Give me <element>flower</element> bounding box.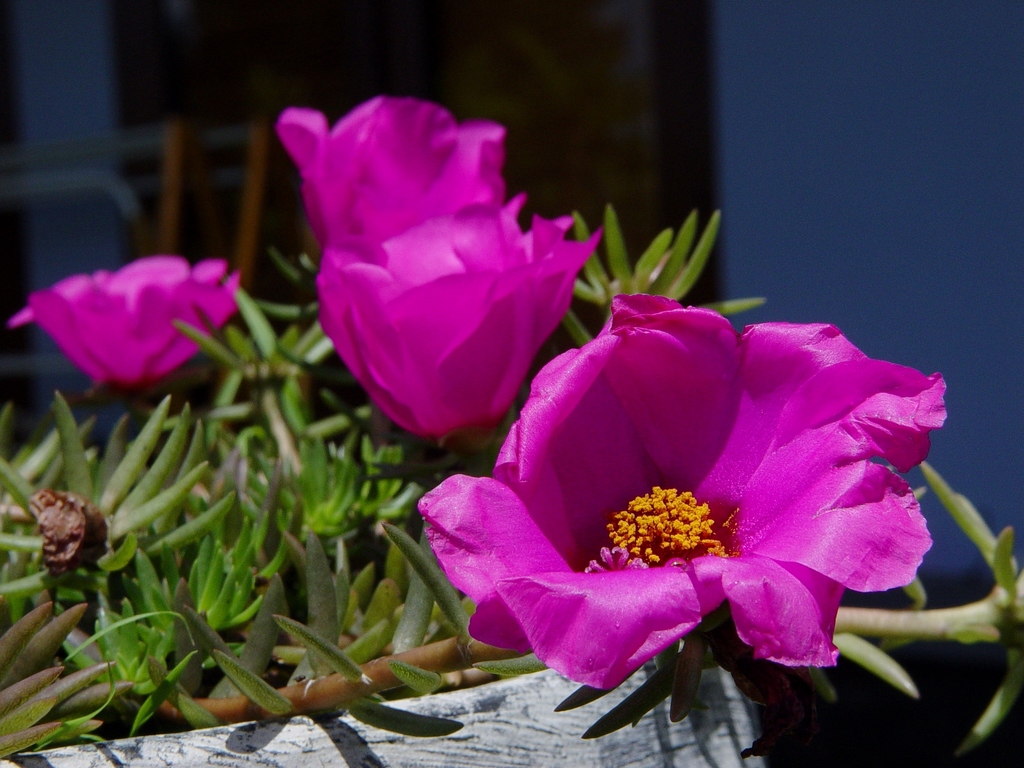
box=[276, 97, 505, 249].
